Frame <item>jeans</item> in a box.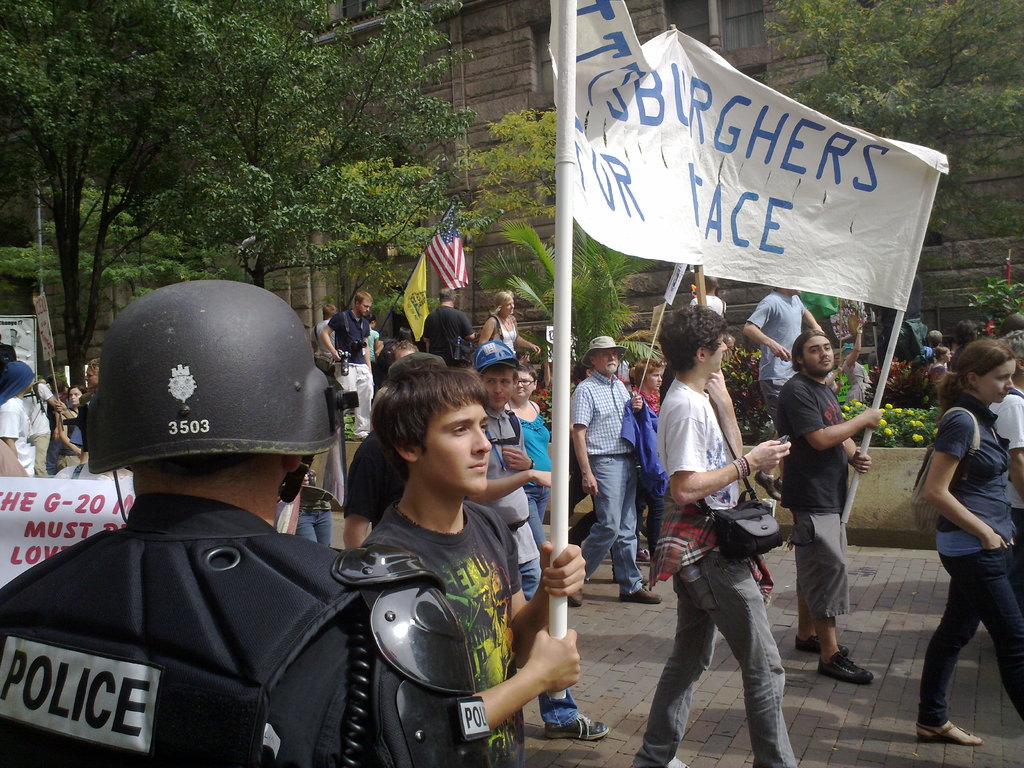
{"x1": 579, "y1": 452, "x2": 645, "y2": 590}.
